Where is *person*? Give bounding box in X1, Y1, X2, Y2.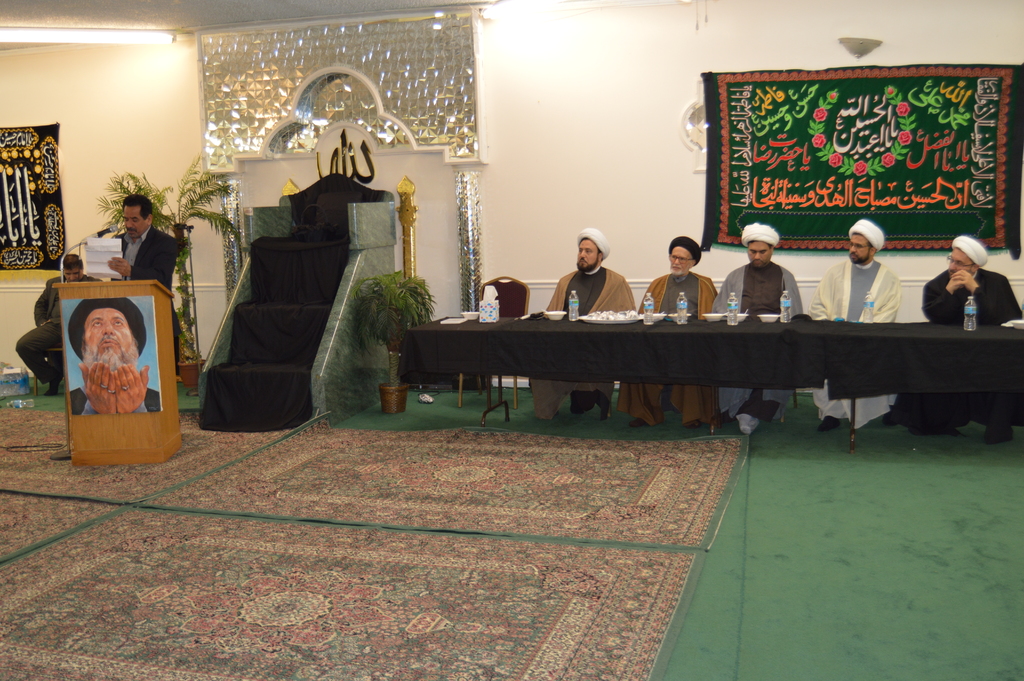
887, 227, 1023, 443.
